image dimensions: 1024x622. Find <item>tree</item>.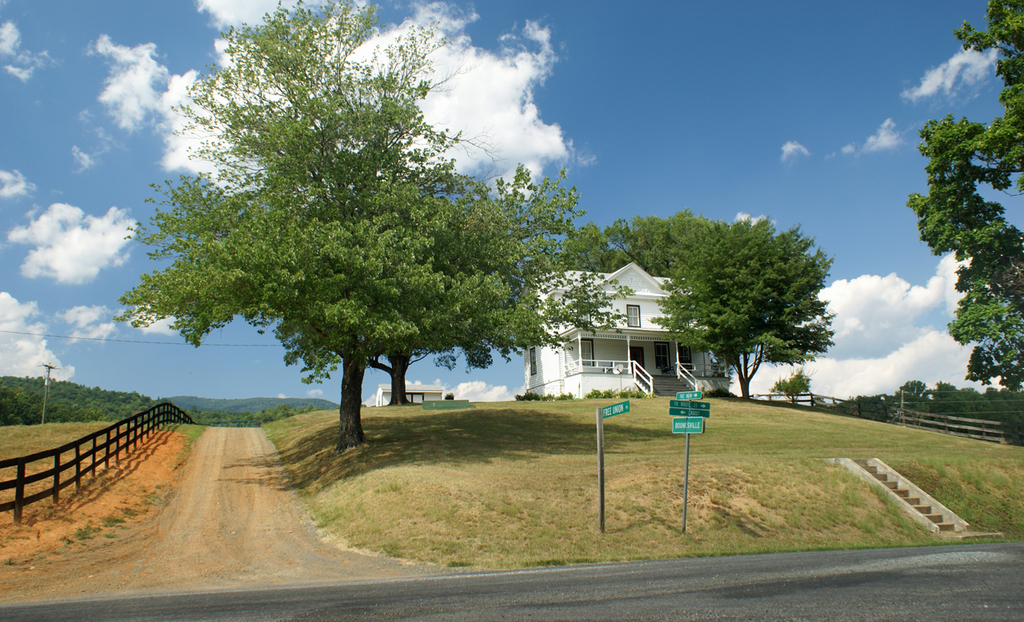
BBox(906, 110, 1023, 406).
